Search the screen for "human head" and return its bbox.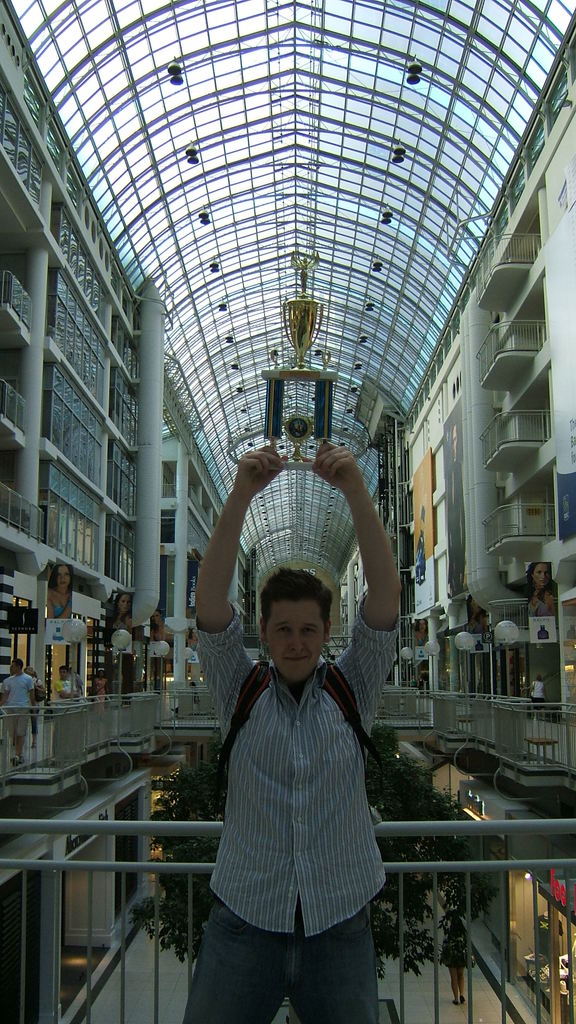
Found: (x1=417, y1=619, x2=431, y2=634).
